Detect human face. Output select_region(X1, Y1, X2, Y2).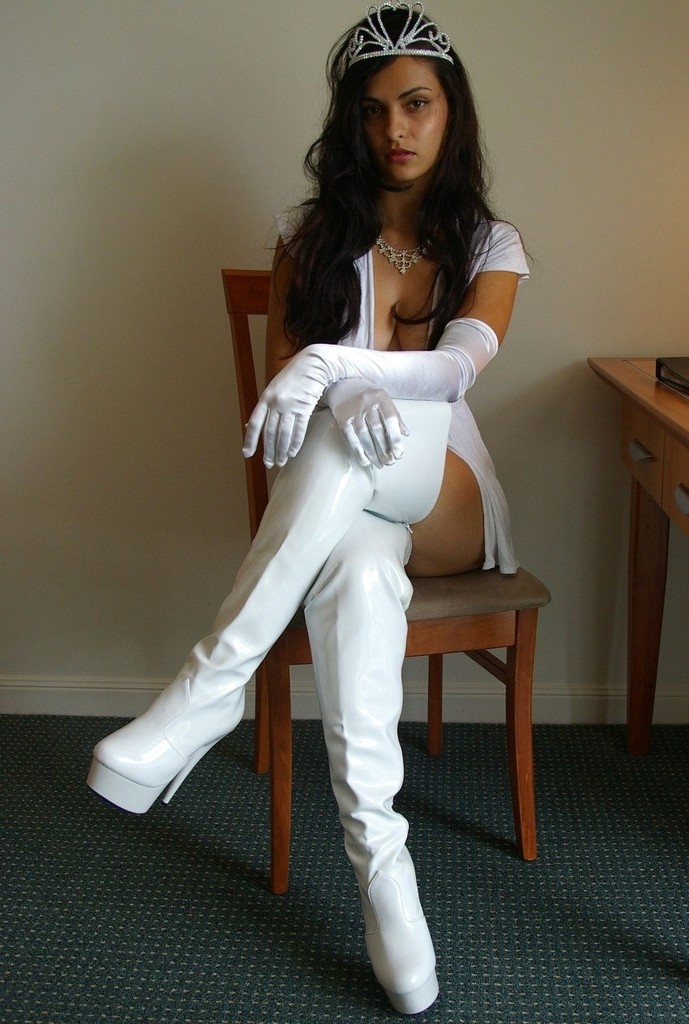
select_region(365, 54, 442, 180).
